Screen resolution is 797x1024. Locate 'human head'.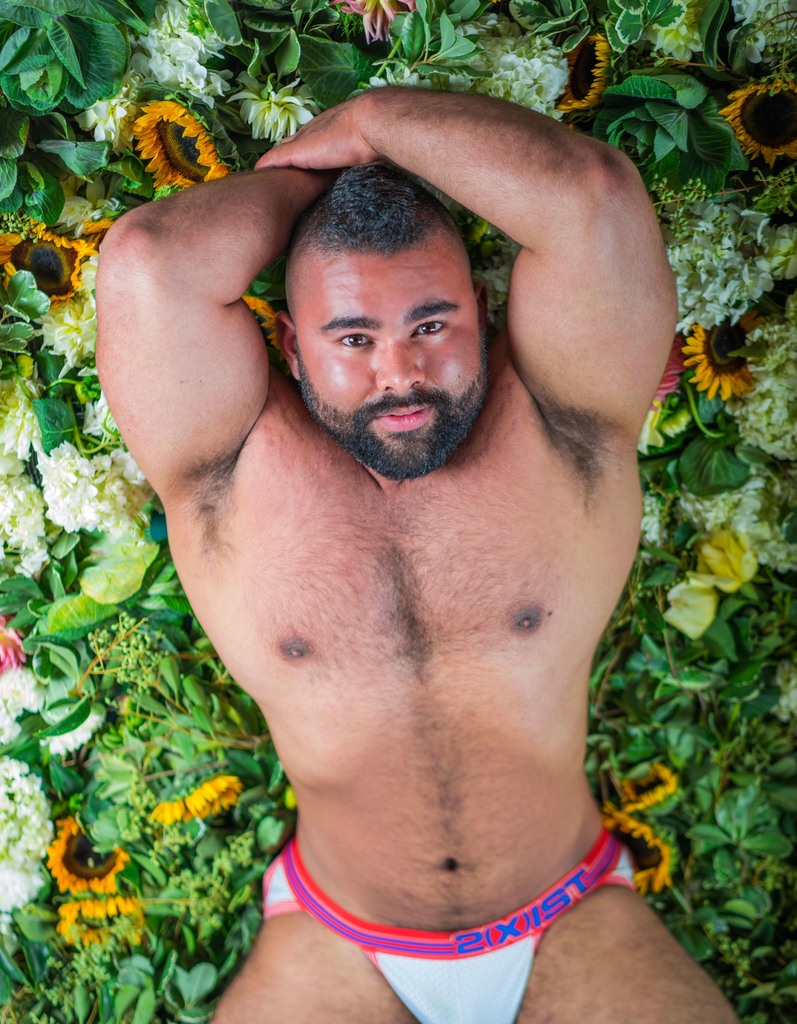
268, 160, 515, 443.
